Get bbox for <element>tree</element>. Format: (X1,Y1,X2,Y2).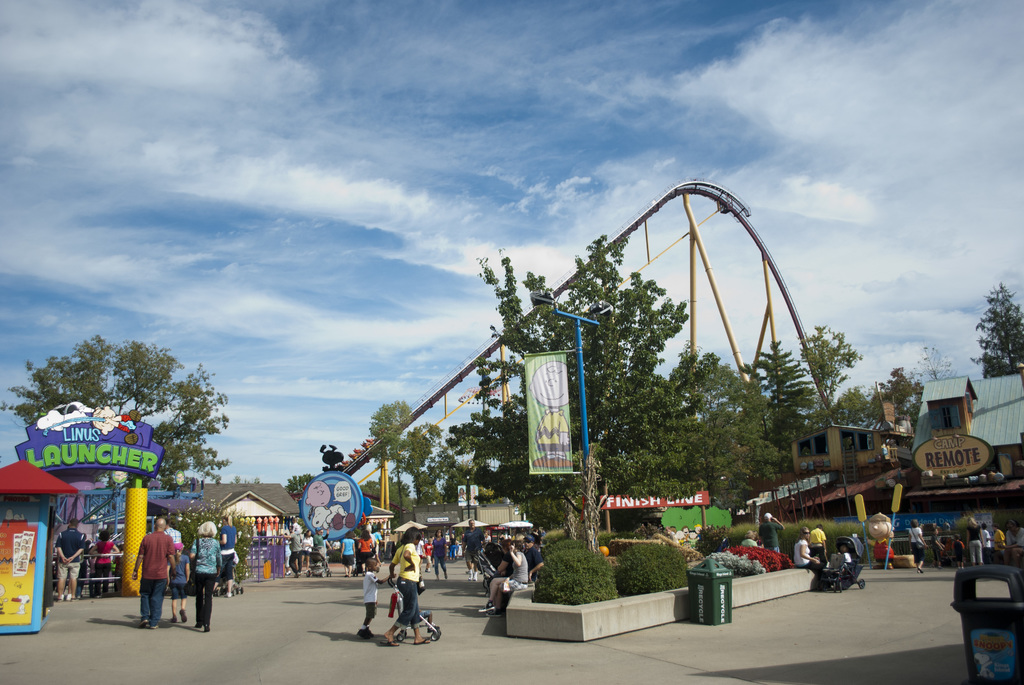
(738,546,787,571).
